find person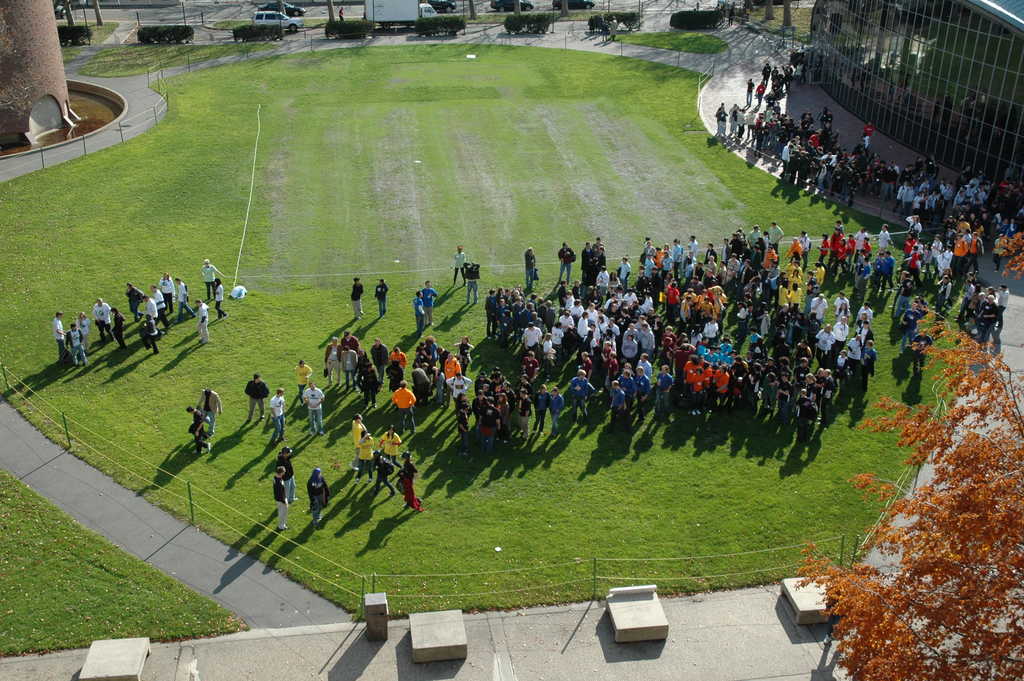
(198,390,224,433)
